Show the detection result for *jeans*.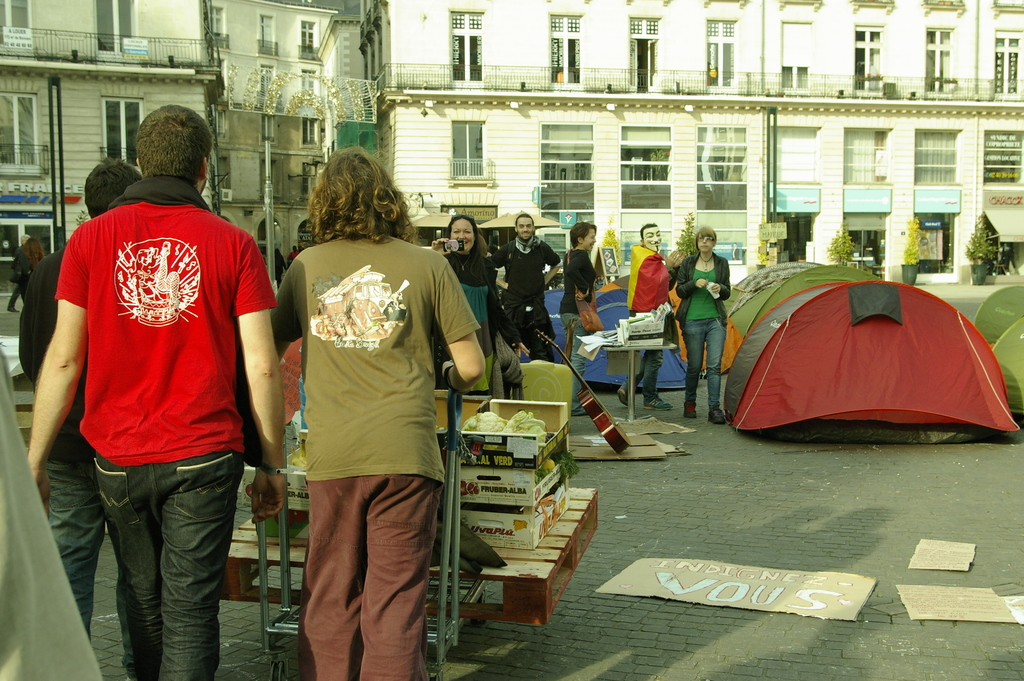
bbox=(627, 346, 660, 400).
